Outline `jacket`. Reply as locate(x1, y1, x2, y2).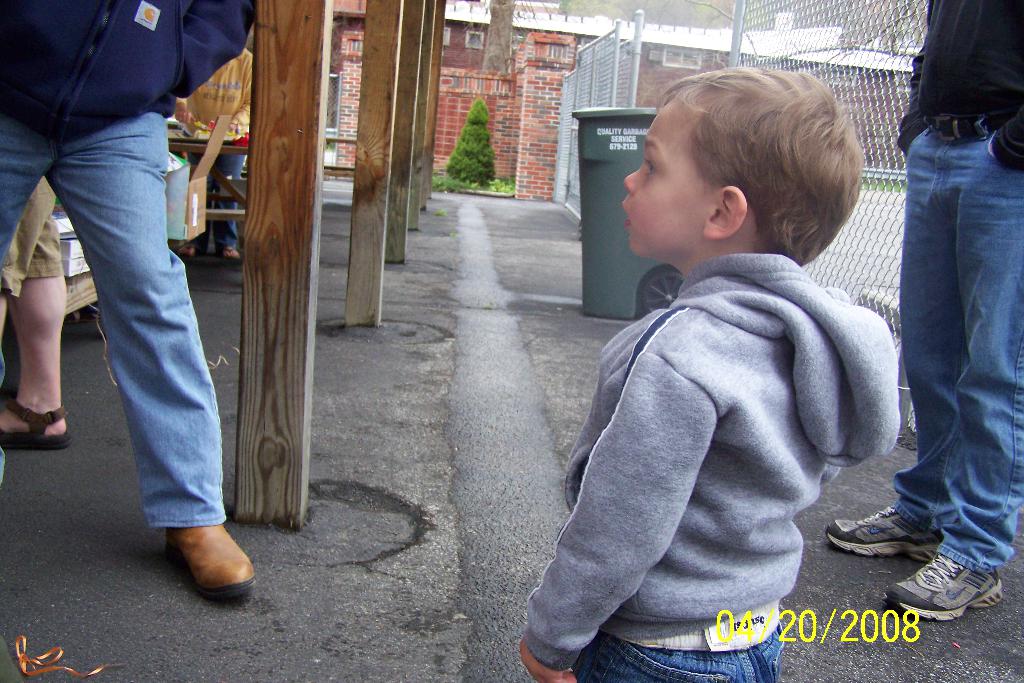
locate(522, 130, 893, 643).
